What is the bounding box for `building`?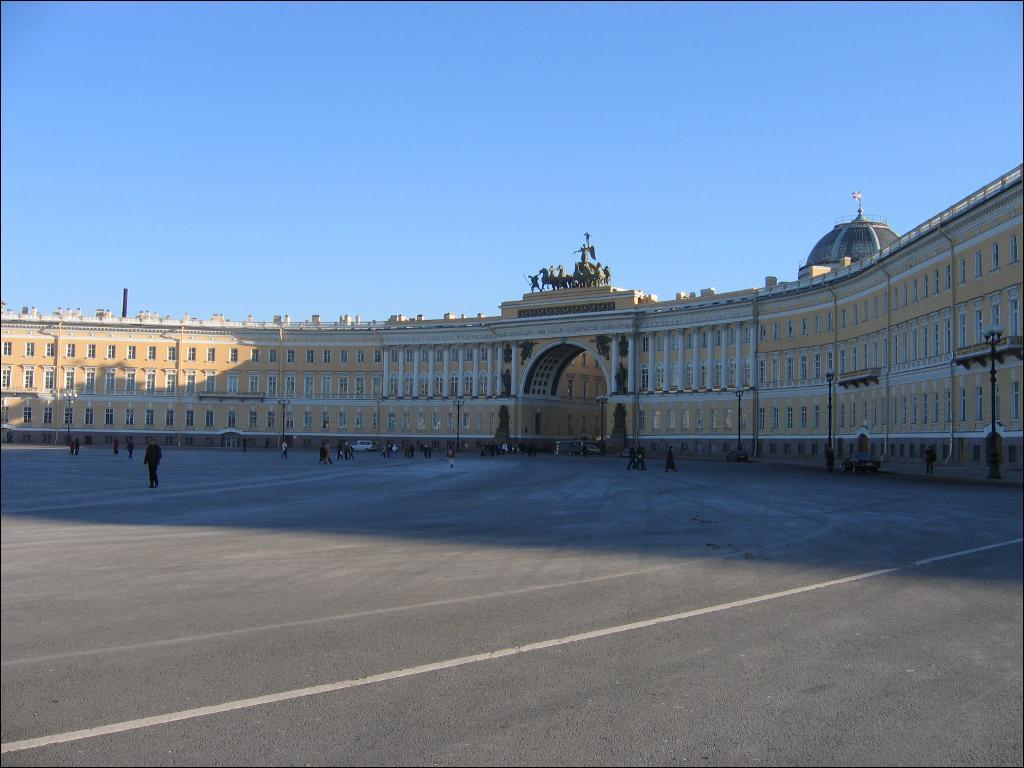
crop(1, 166, 1023, 469).
